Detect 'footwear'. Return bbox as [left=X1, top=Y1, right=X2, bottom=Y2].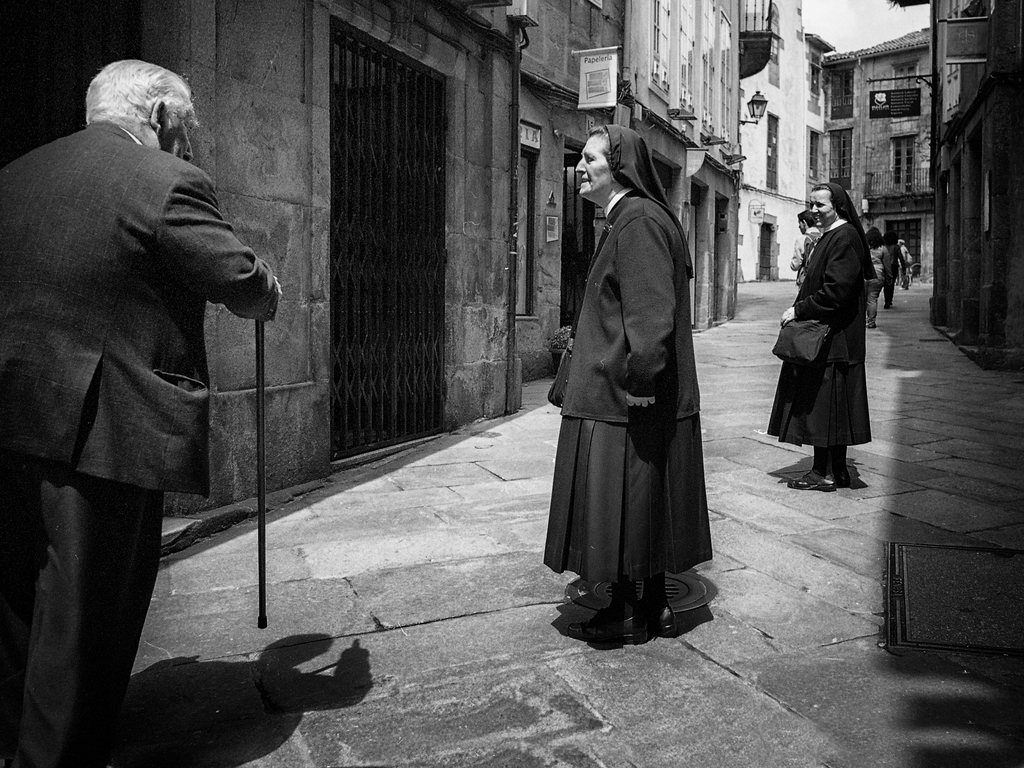
[left=790, top=466, right=839, bottom=493].
